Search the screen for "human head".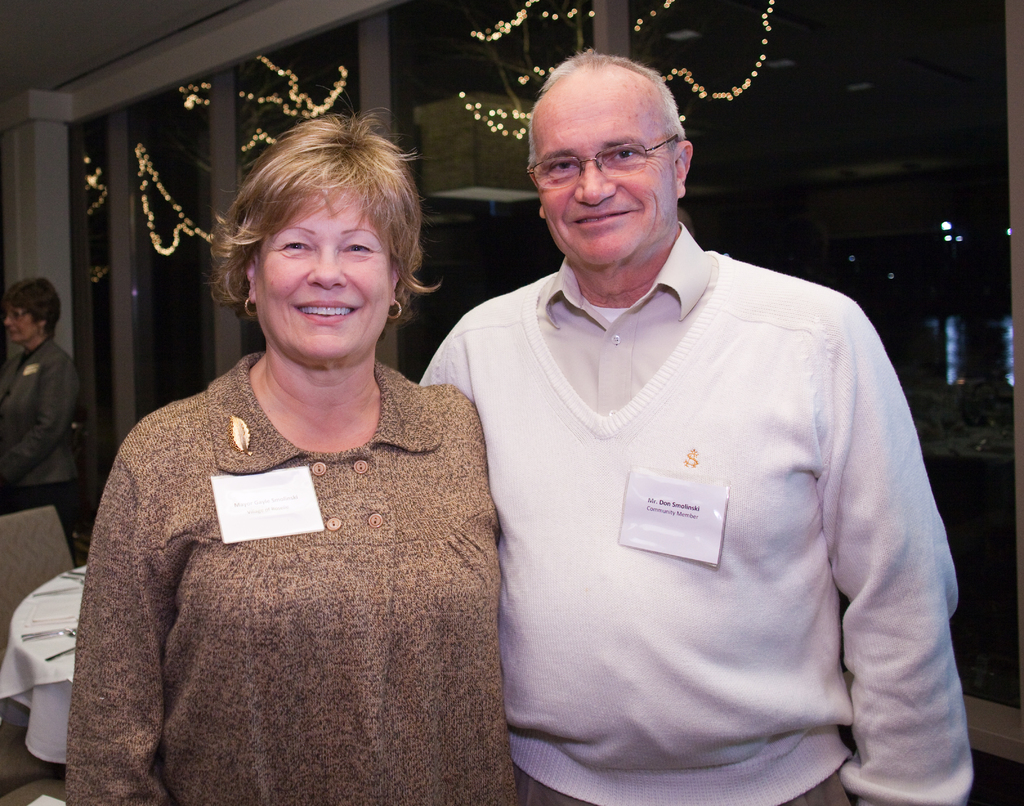
Found at x1=529 y1=51 x2=696 y2=267.
